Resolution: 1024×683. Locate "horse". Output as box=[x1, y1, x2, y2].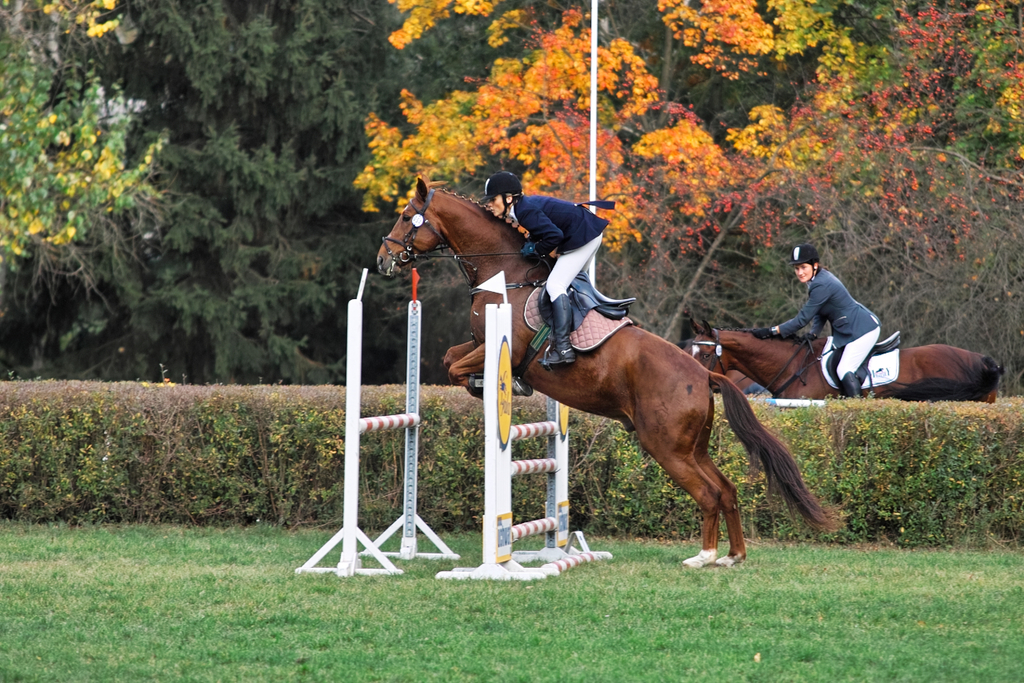
box=[376, 177, 850, 572].
